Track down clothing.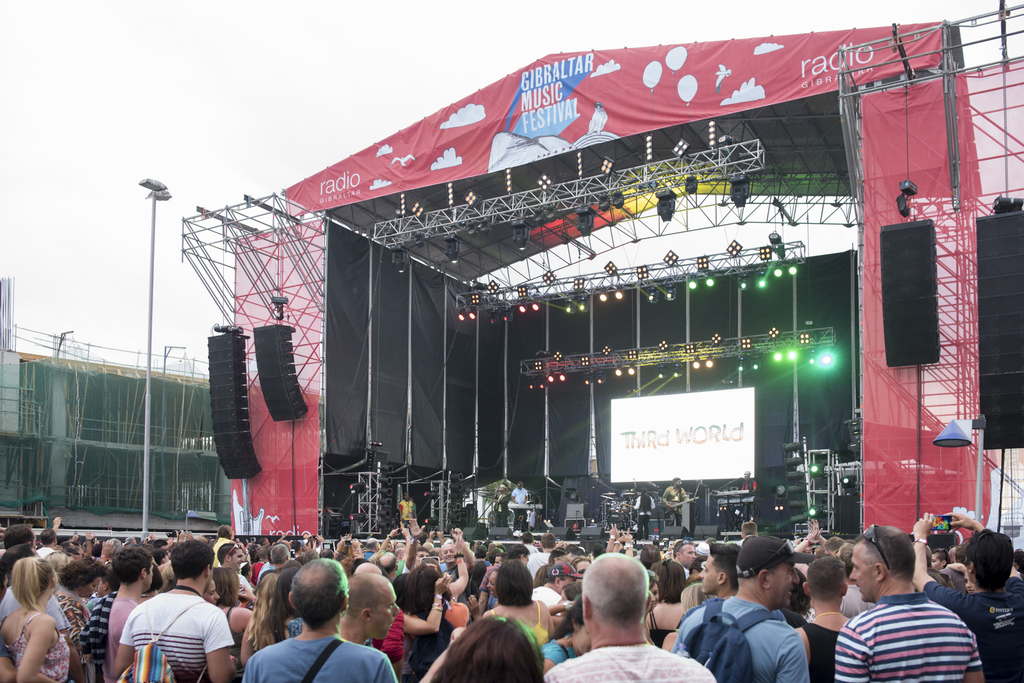
Tracked to x1=118, y1=573, x2=236, y2=682.
